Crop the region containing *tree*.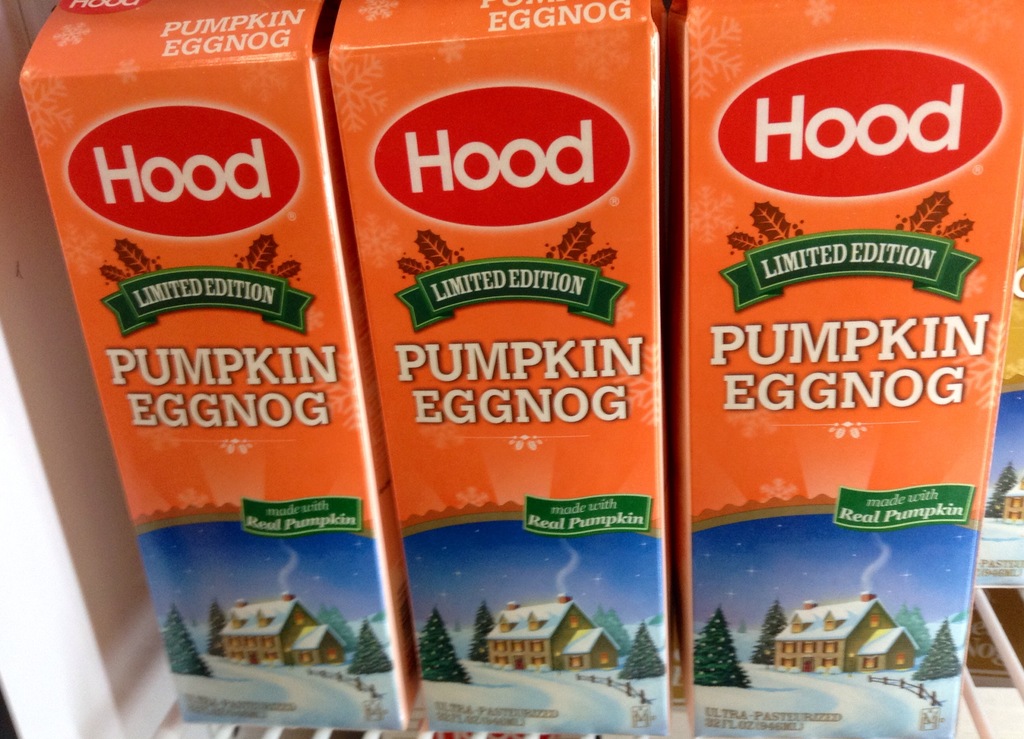
Crop region: crop(911, 612, 966, 683).
